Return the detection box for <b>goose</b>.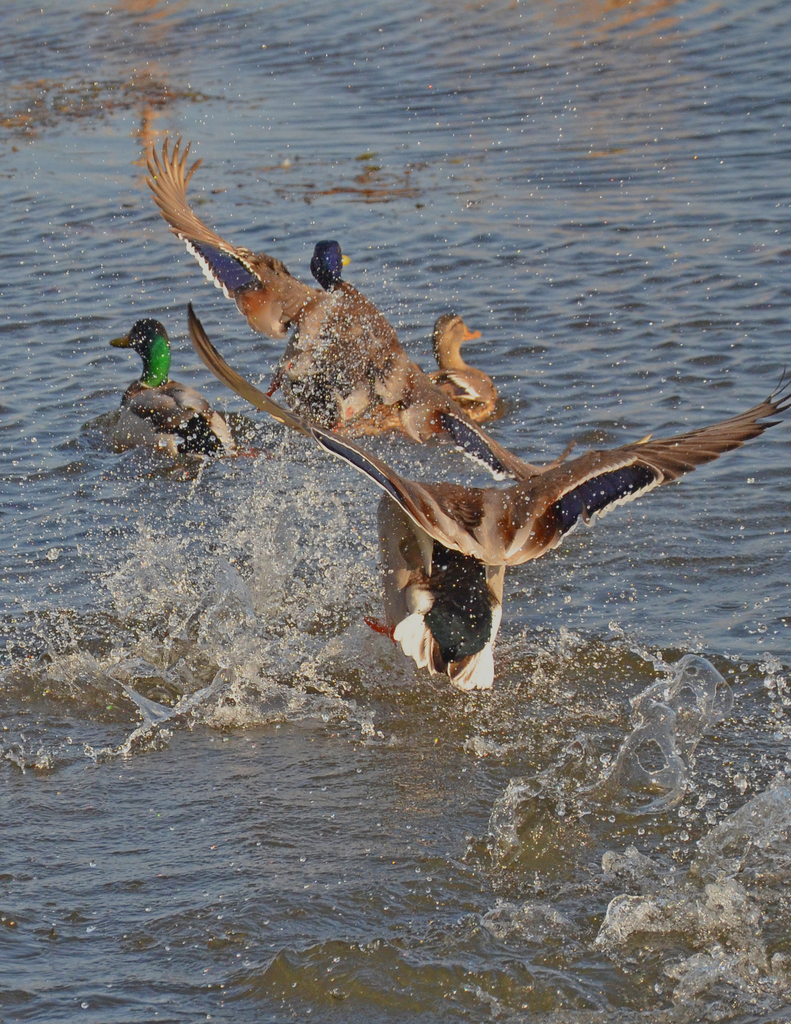
(182, 302, 788, 684).
